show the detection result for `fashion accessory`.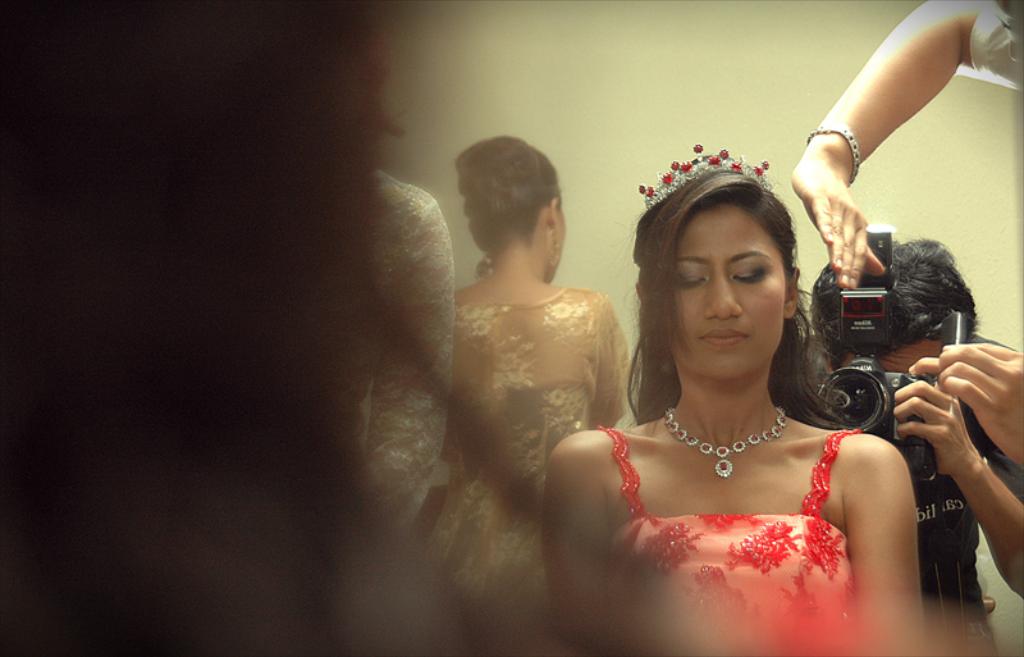
931 452 987 480.
